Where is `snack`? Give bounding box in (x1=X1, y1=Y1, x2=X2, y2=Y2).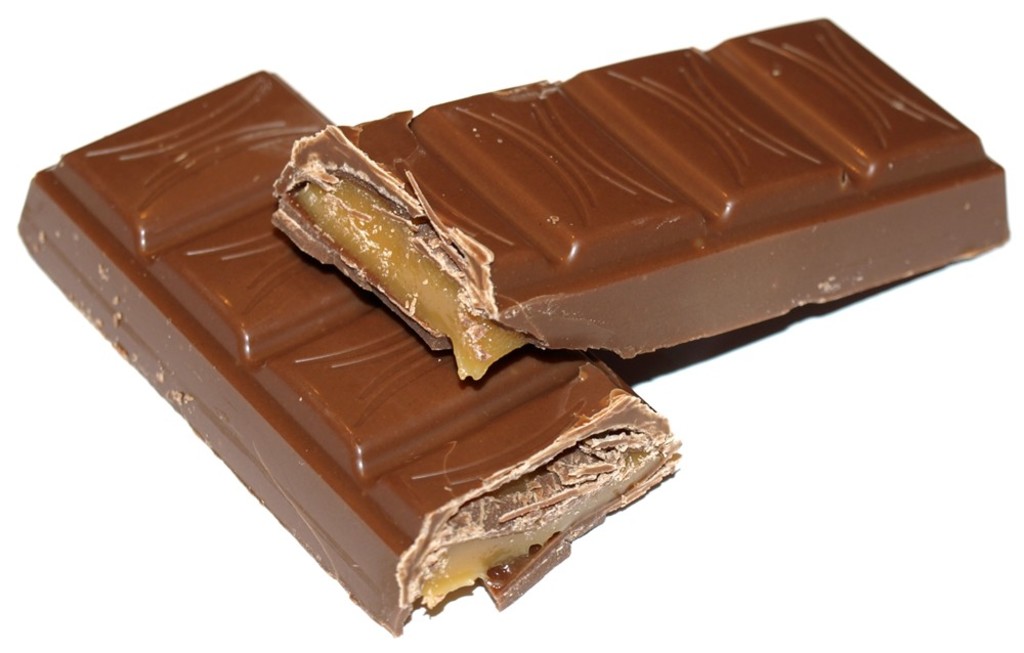
(x1=11, y1=69, x2=690, y2=641).
